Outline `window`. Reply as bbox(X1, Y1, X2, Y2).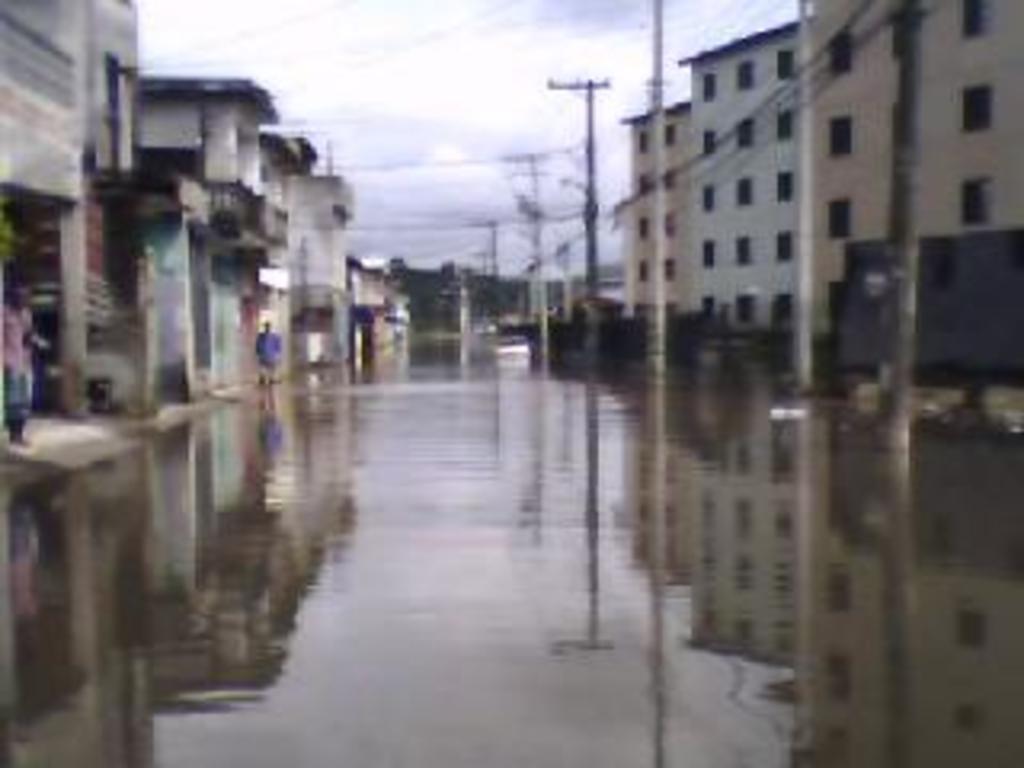
bbox(698, 237, 710, 262).
